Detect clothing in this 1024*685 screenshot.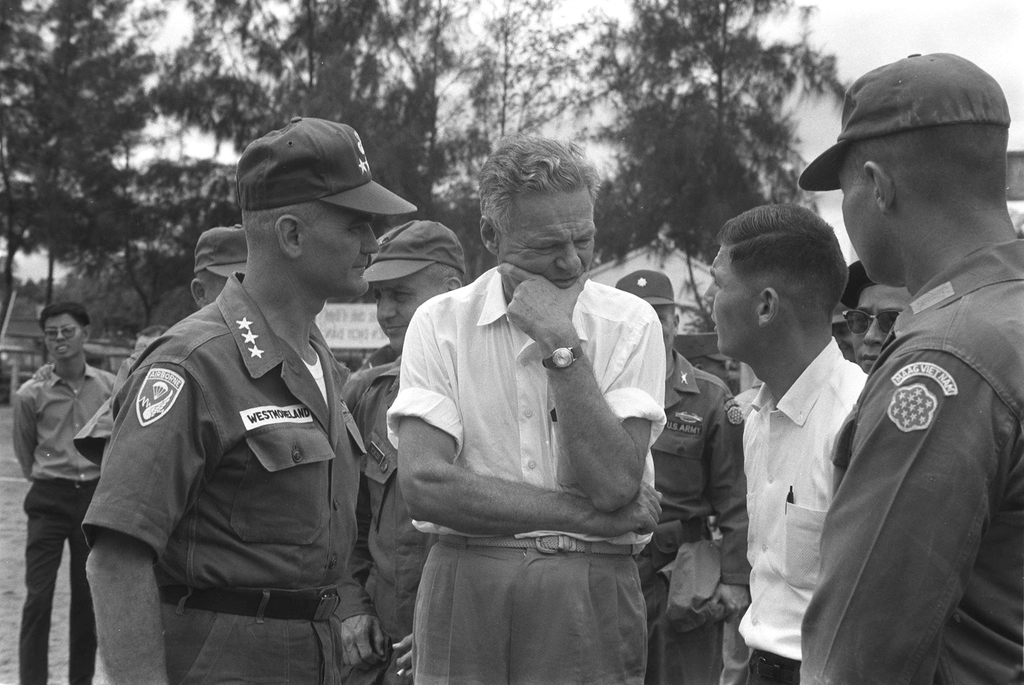
Detection: [336,348,435,684].
